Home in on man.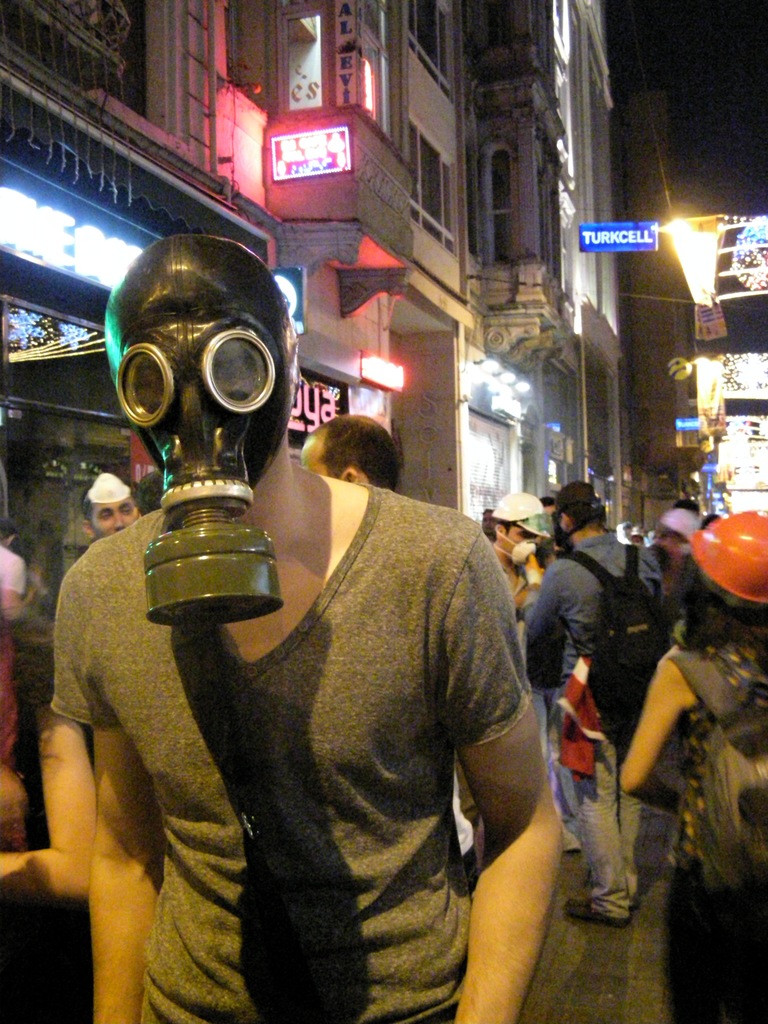
Homed in at x1=299 y1=409 x2=401 y2=494.
